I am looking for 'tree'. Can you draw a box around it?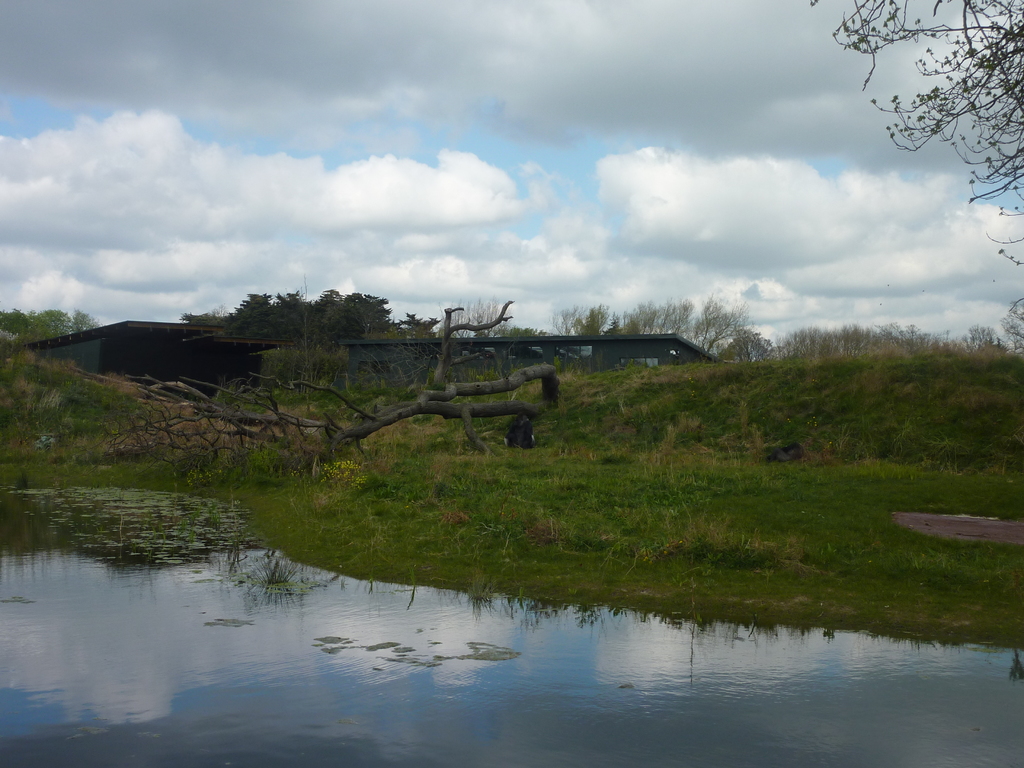
Sure, the bounding box is bbox=[0, 306, 90, 375].
